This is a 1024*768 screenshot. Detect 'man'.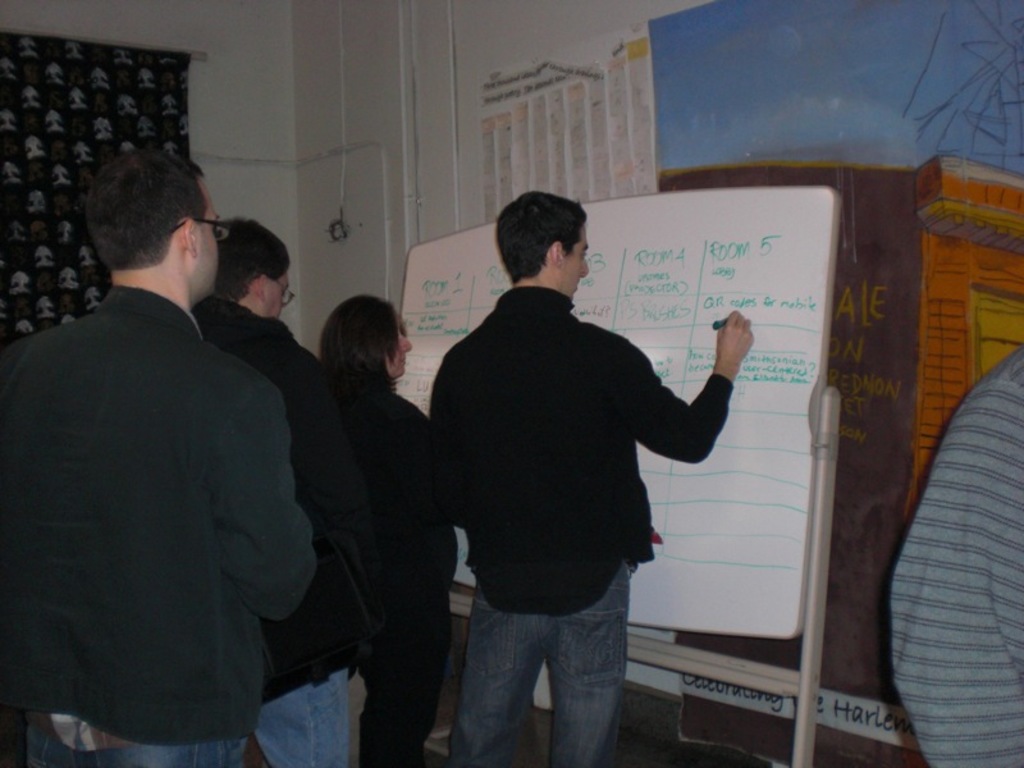
Rect(426, 187, 756, 767).
